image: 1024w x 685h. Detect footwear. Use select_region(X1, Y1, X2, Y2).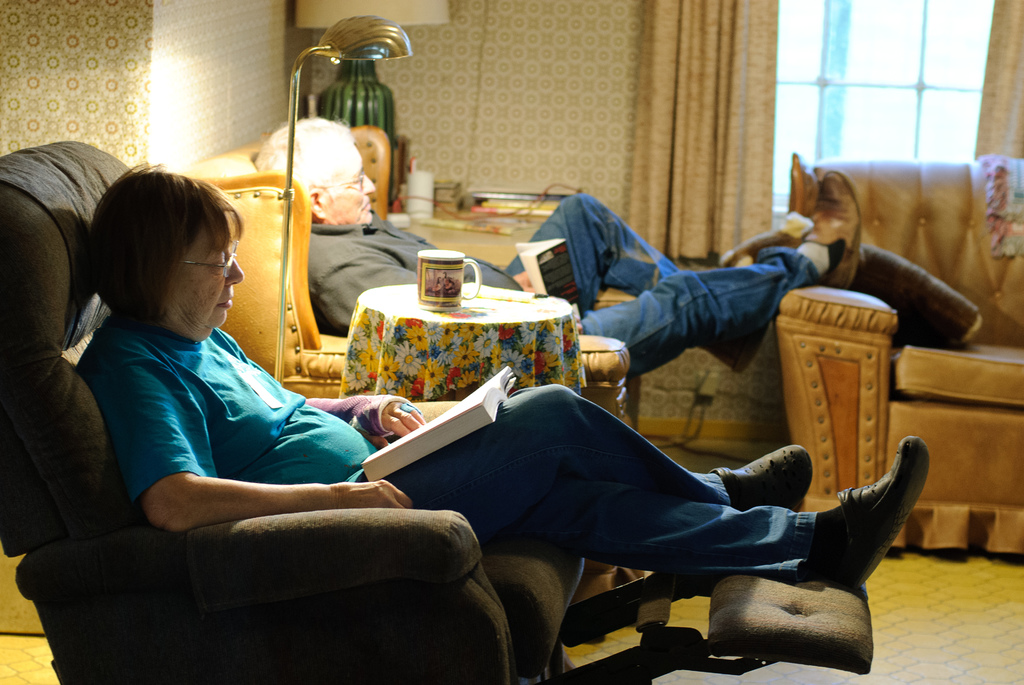
select_region(716, 446, 812, 511).
